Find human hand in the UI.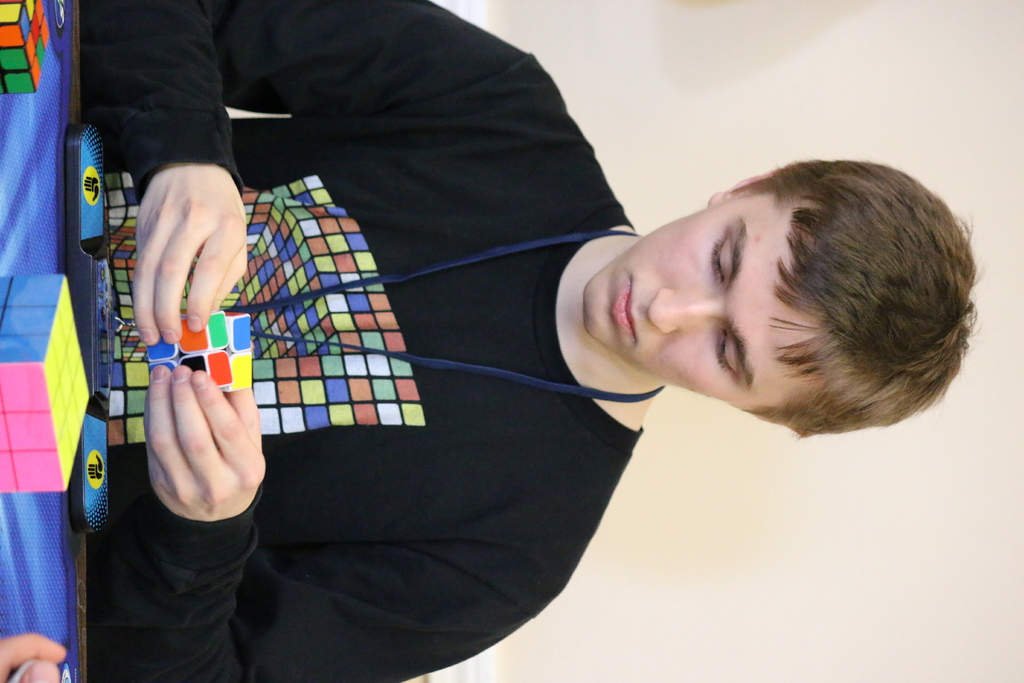
UI element at <bbox>0, 630, 67, 682</bbox>.
